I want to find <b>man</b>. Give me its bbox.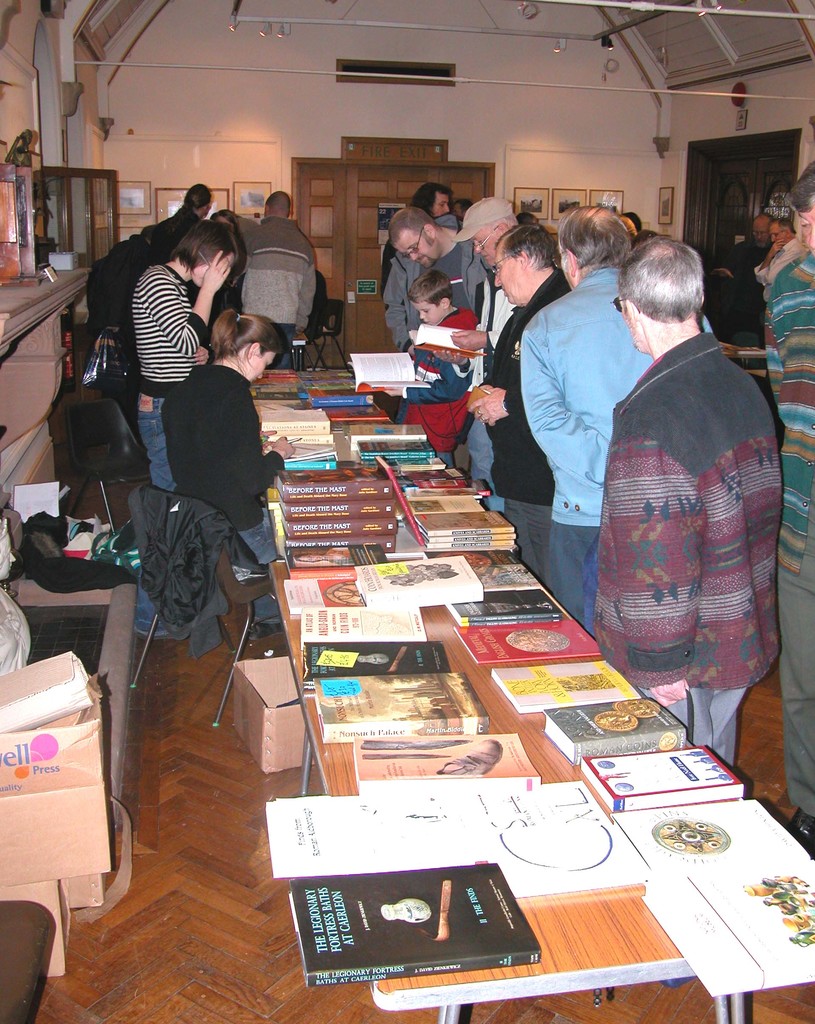
622, 210, 642, 231.
